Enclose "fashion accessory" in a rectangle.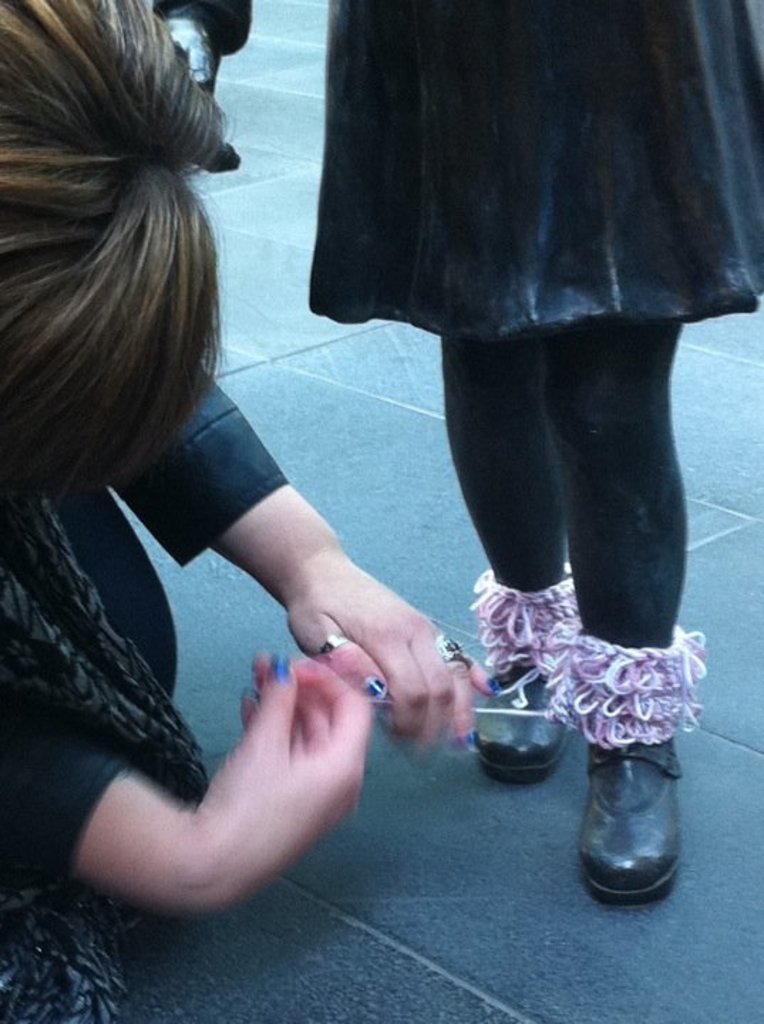
431, 630, 471, 670.
